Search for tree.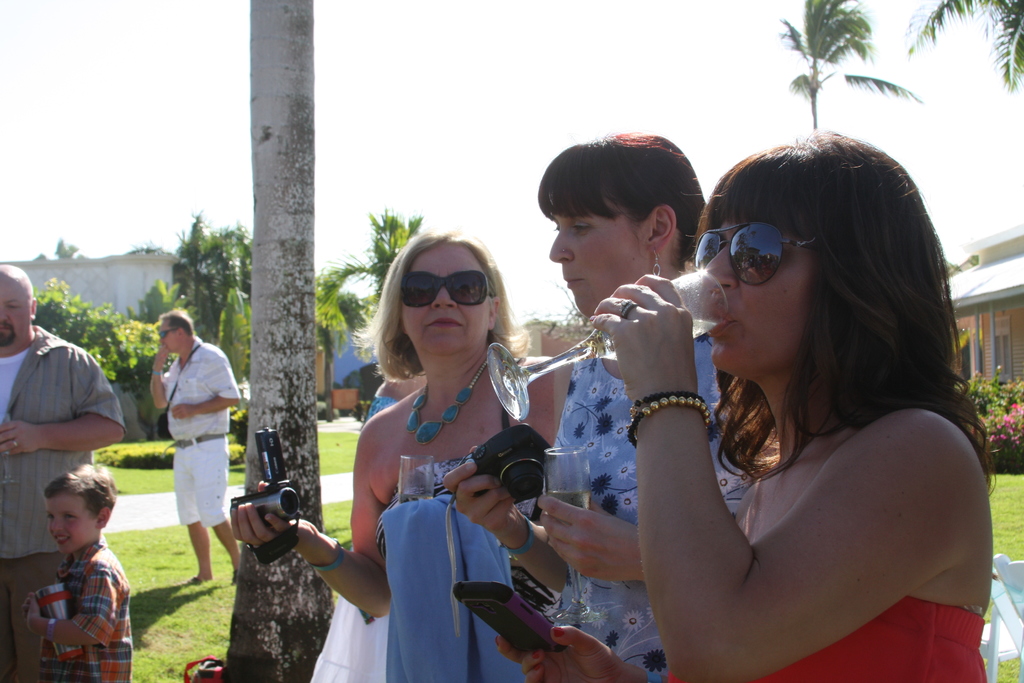
Found at <box>314,277,368,423</box>.
